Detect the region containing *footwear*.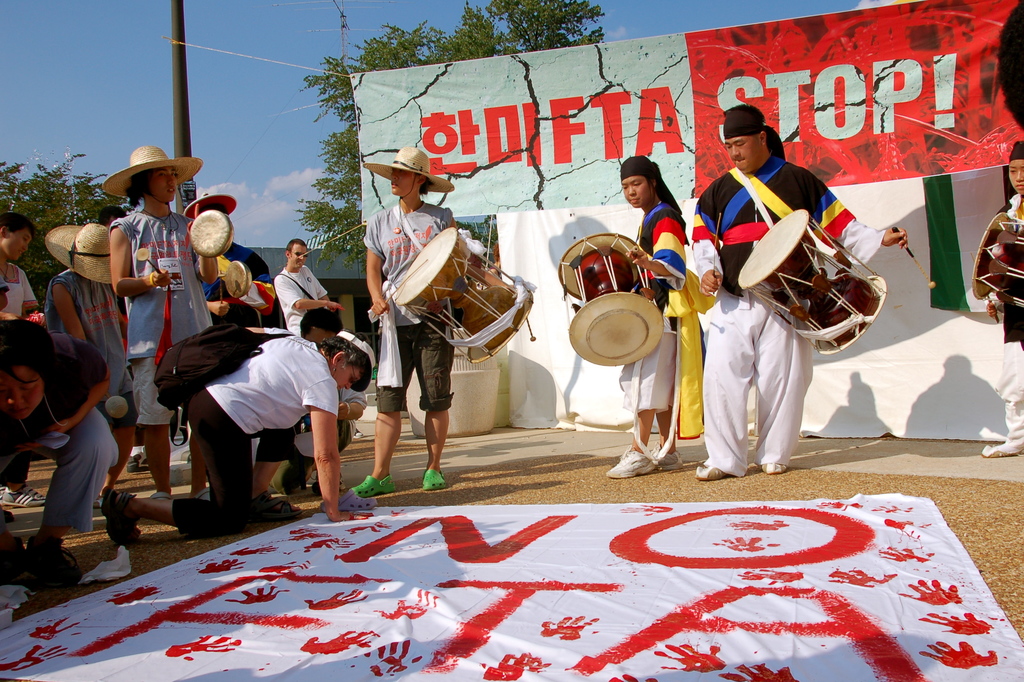
box=[250, 489, 299, 519].
